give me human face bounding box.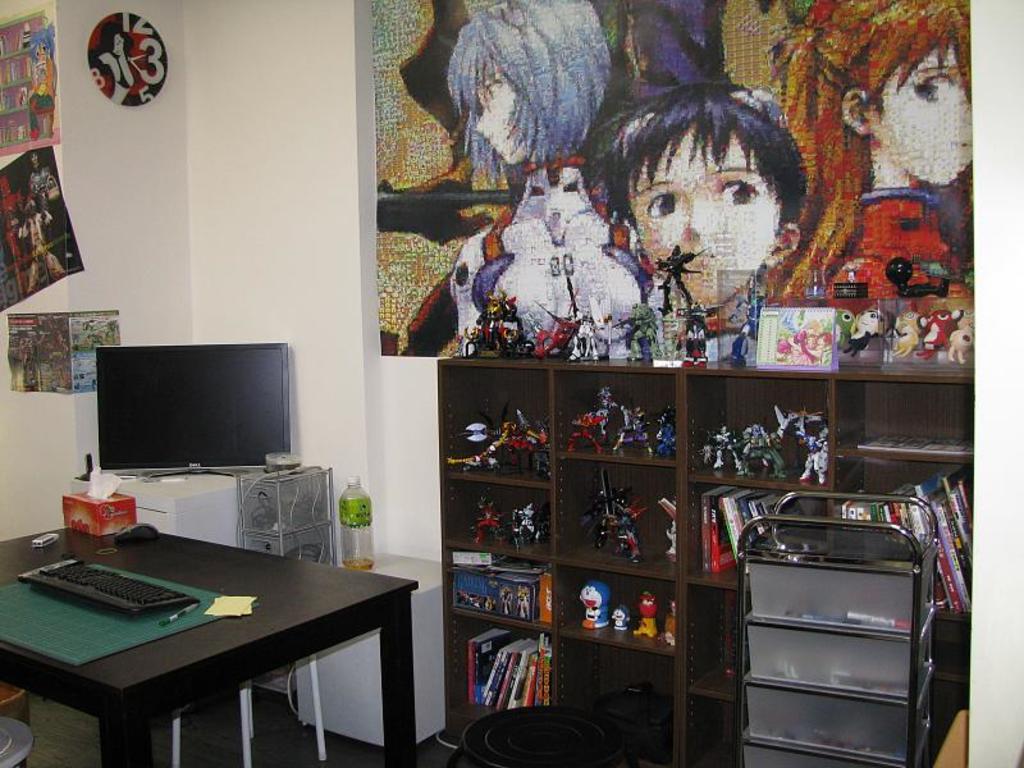
<region>475, 59, 531, 163</region>.
